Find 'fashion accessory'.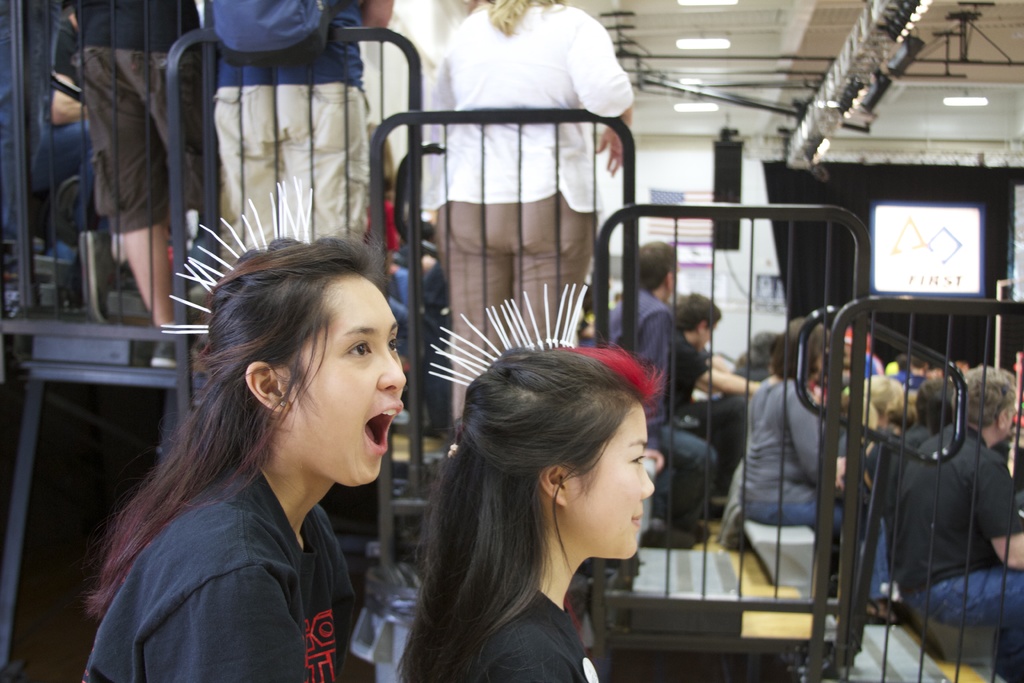
<bbox>276, 397, 289, 409</bbox>.
